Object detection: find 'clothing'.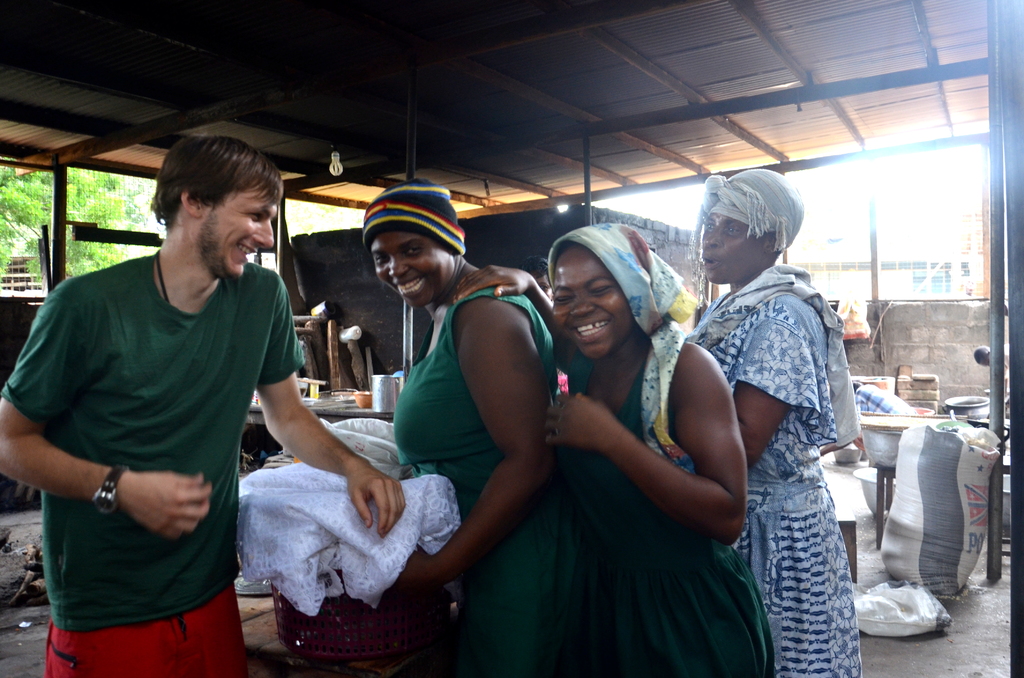
{"x1": 553, "y1": 317, "x2": 780, "y2": 677}.
